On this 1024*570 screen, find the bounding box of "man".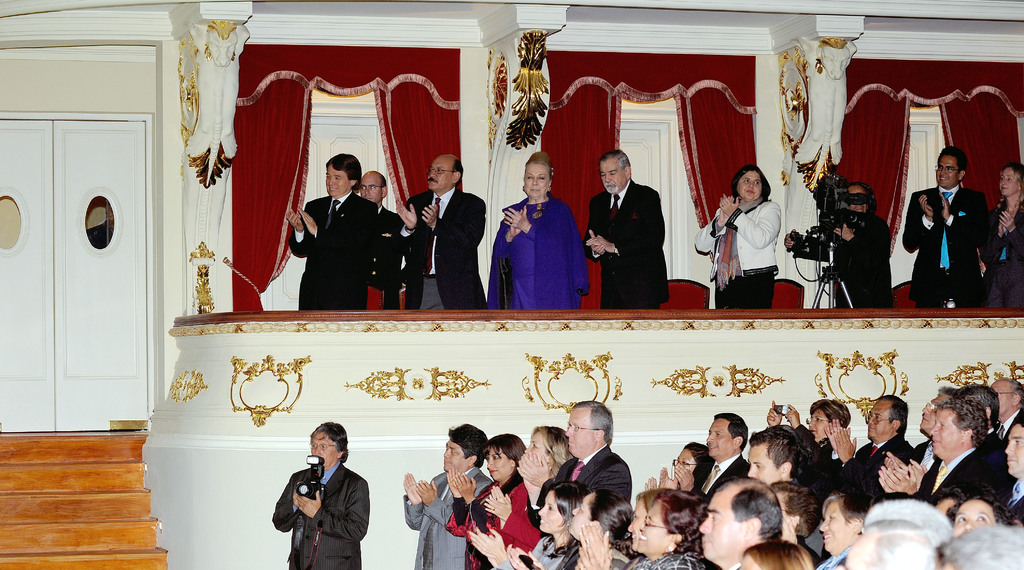
Bounding box: bbox=[403, 422, 493, 569].
